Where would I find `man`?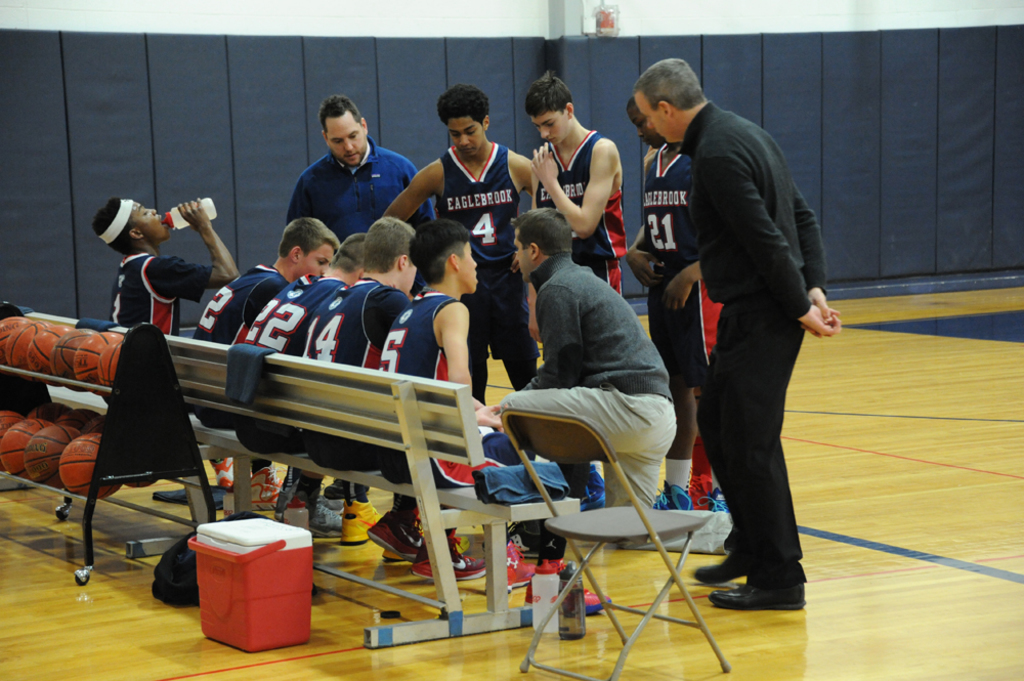
At 622:95:728:516.
